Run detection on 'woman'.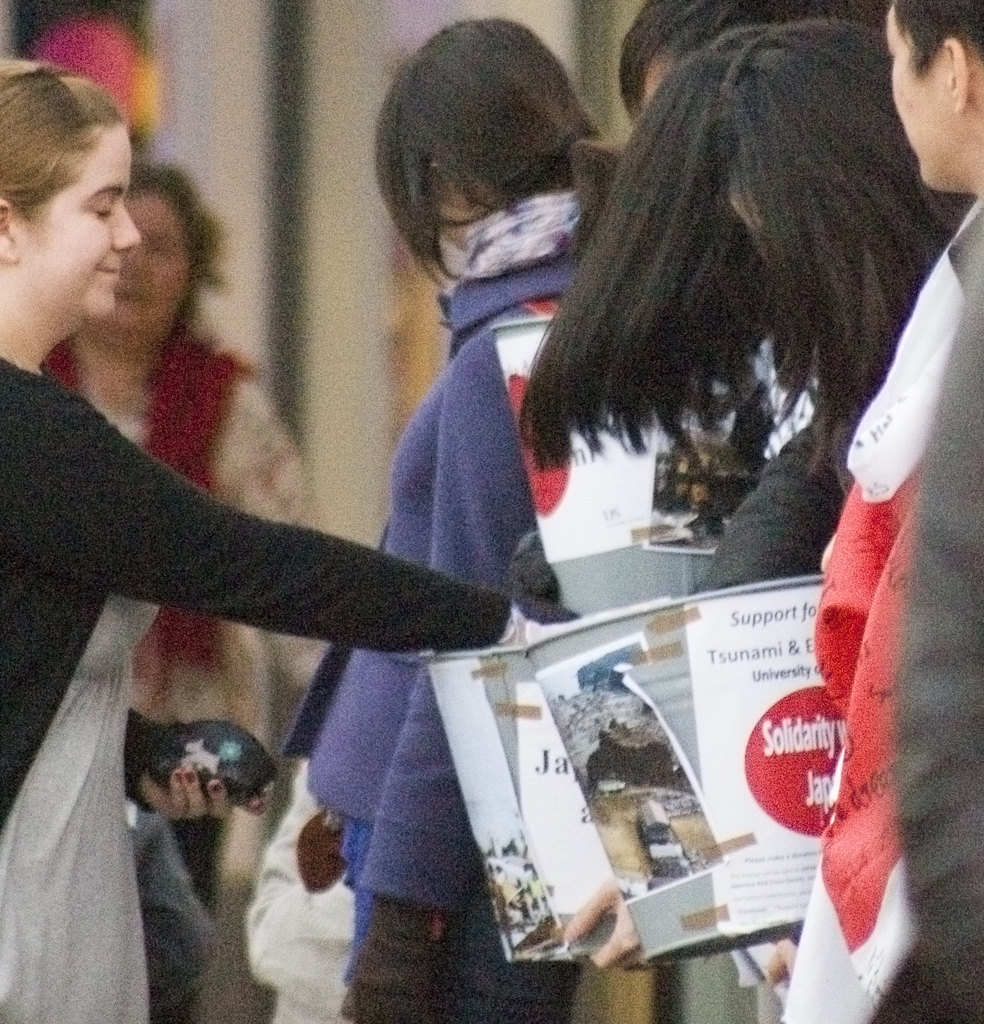
Result: <box>46,163,318,1023</box>.
